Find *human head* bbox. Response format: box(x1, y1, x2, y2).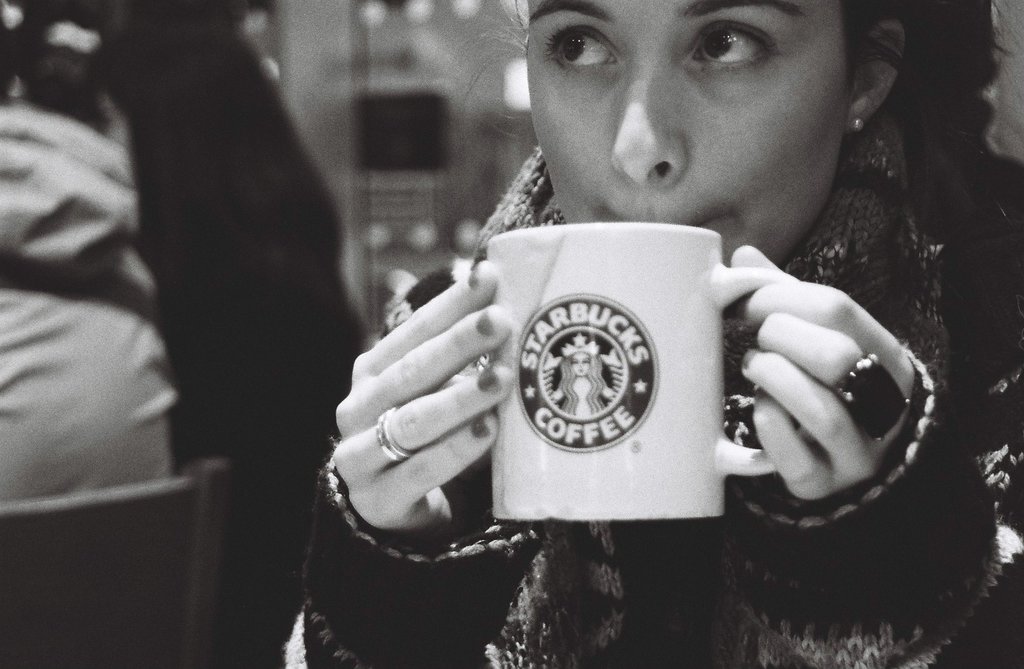
box(516, 24, 908, 256).
